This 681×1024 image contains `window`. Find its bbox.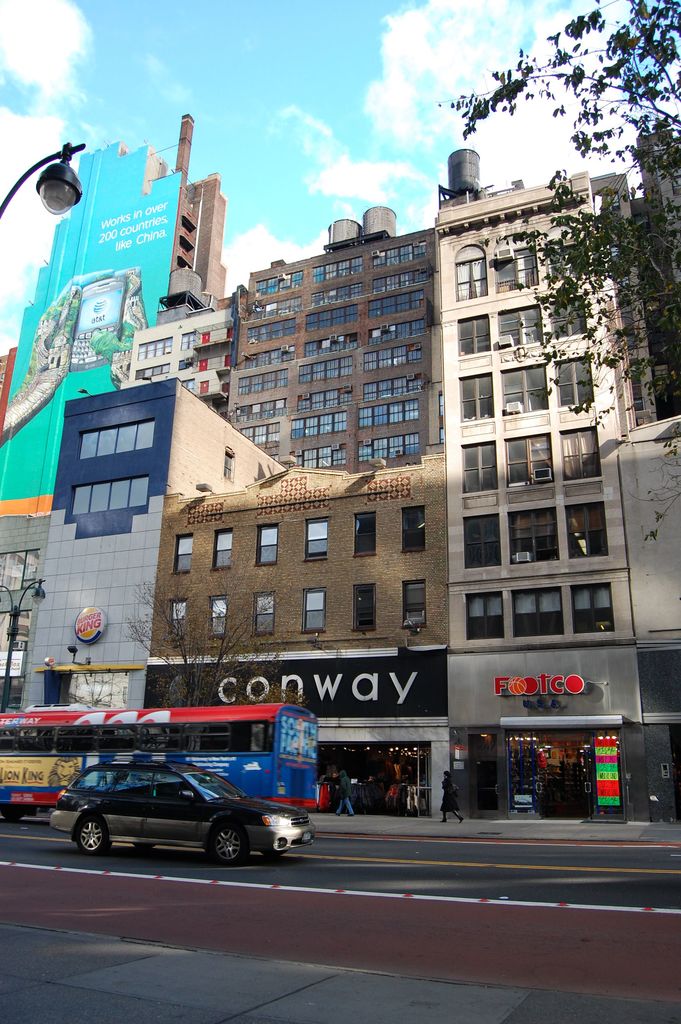
box=[494, 244, 539, 296].
